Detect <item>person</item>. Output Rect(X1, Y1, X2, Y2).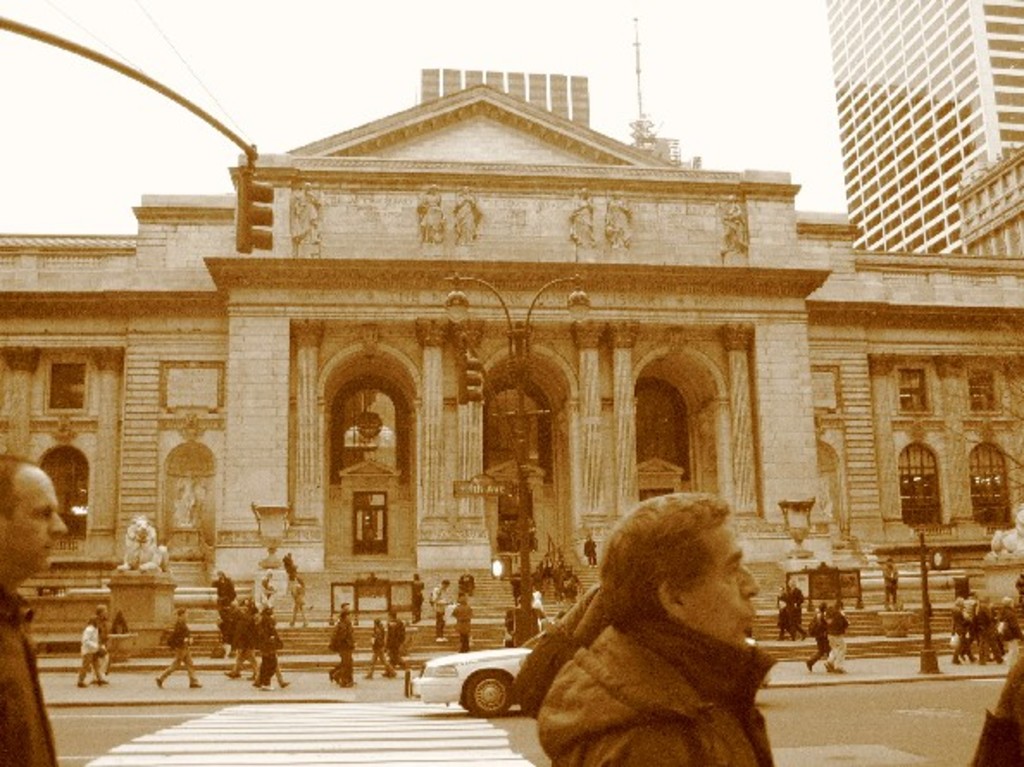
Rect(364, 615, 398, 681).
